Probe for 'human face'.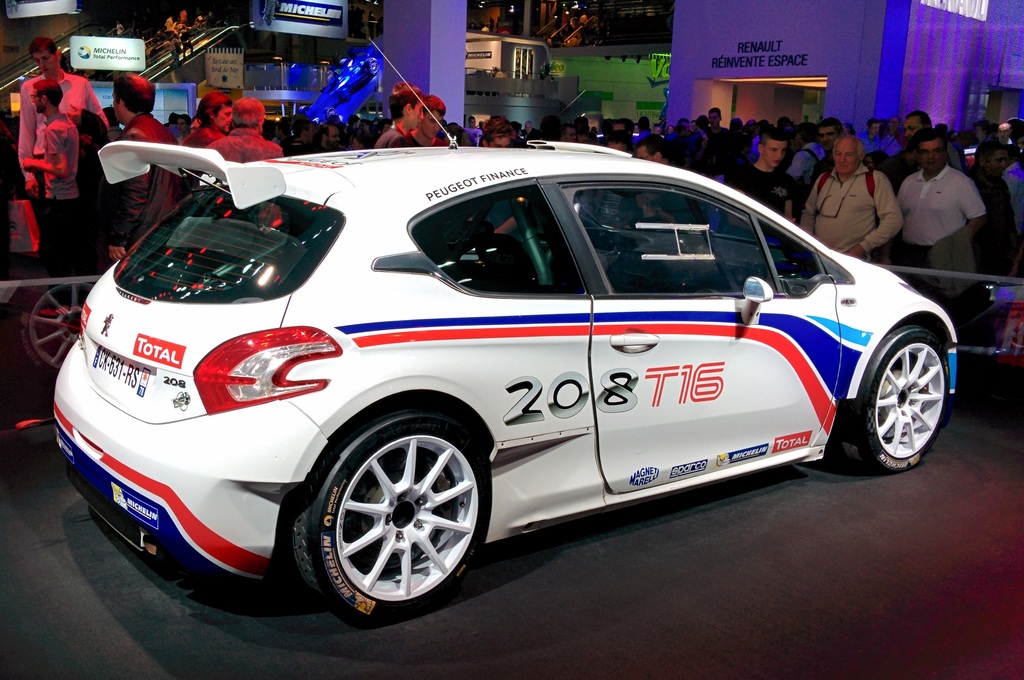
Probe result: x1=639, y1=146, x2=661, y2=159.
